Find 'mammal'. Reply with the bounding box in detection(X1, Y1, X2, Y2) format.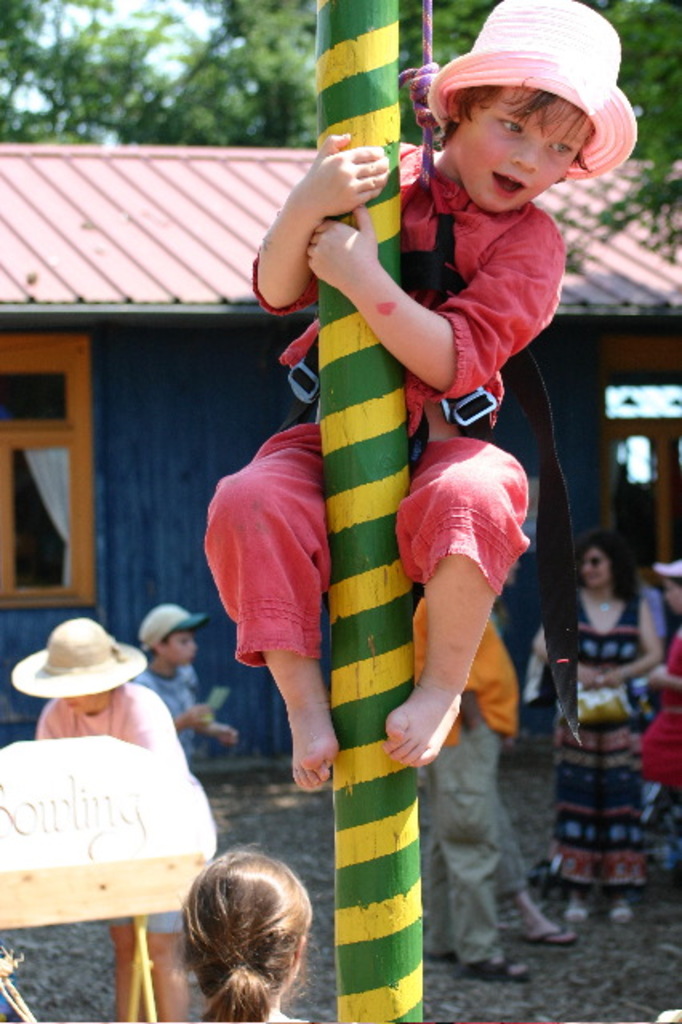
detection(6, 614, 187, 1022).
